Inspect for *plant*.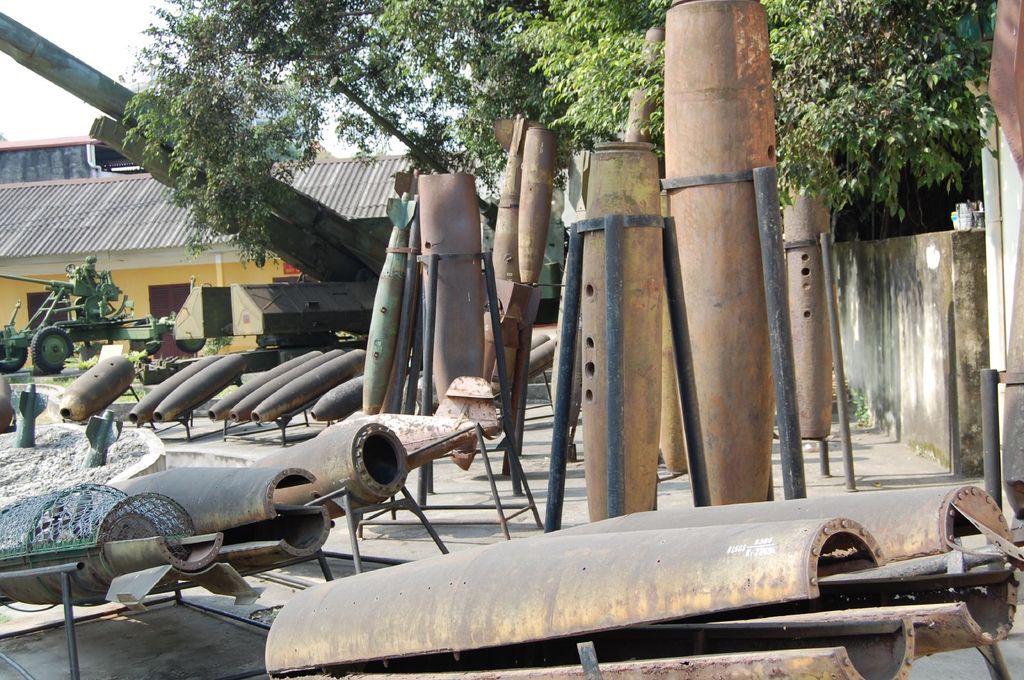
Inspection: region(164, 310, 229, 356).
